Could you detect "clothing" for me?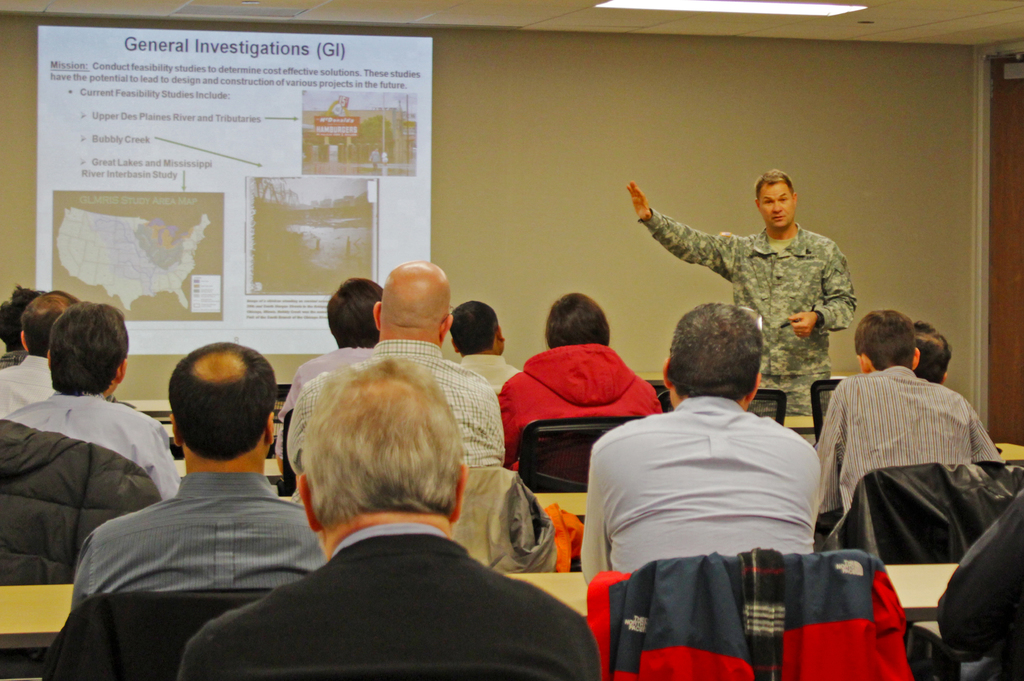
Detection result: bbox=(496, 340, 664, 472).
